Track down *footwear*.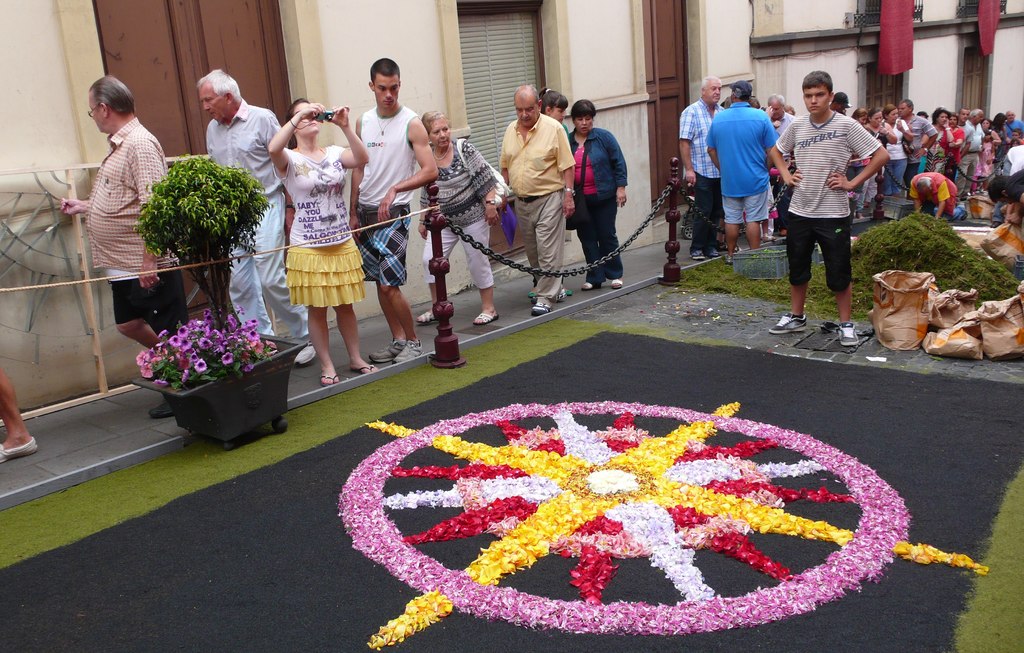
Tracked to BBox(965, 191, 970, 195).
